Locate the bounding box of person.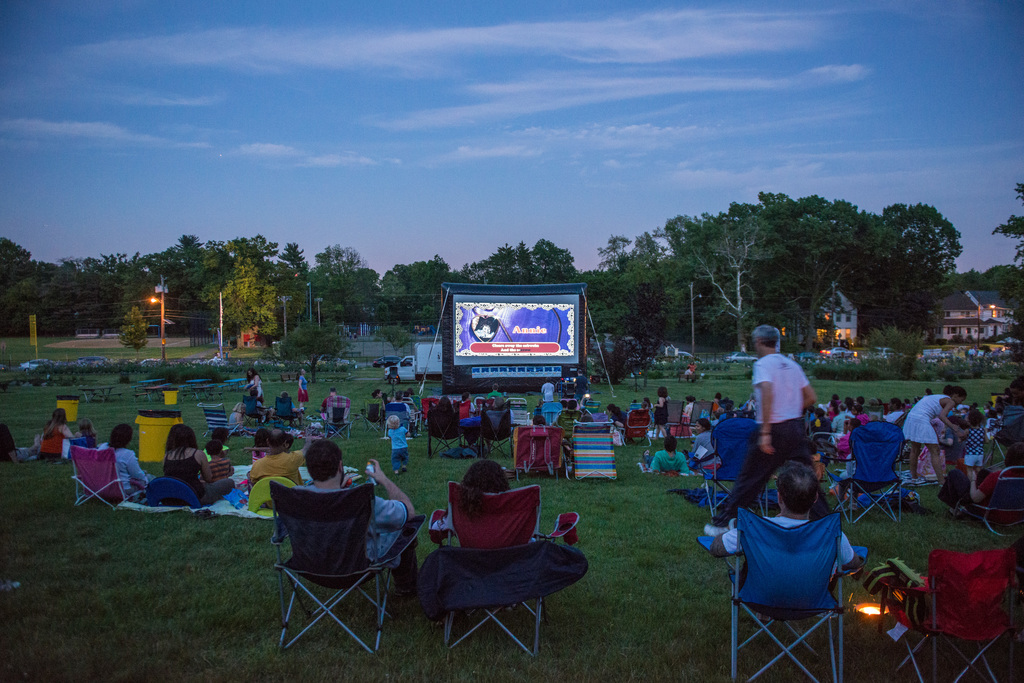
Bounding box: [173,430,232,516].
